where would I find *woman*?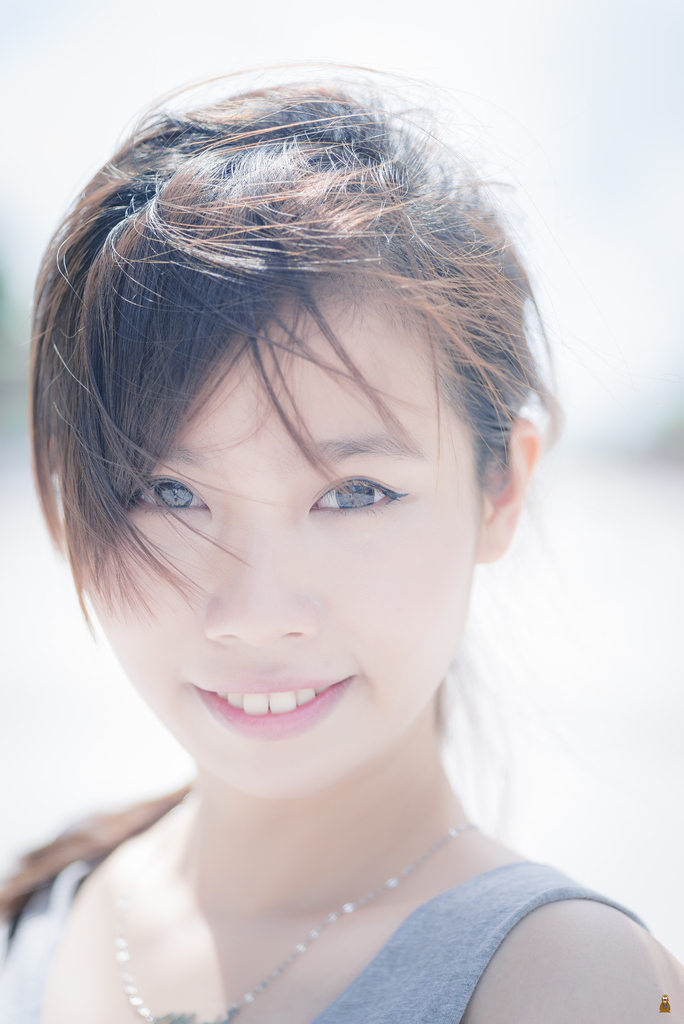
At [x1=0, y1=68, x2=662, y2=1007].
